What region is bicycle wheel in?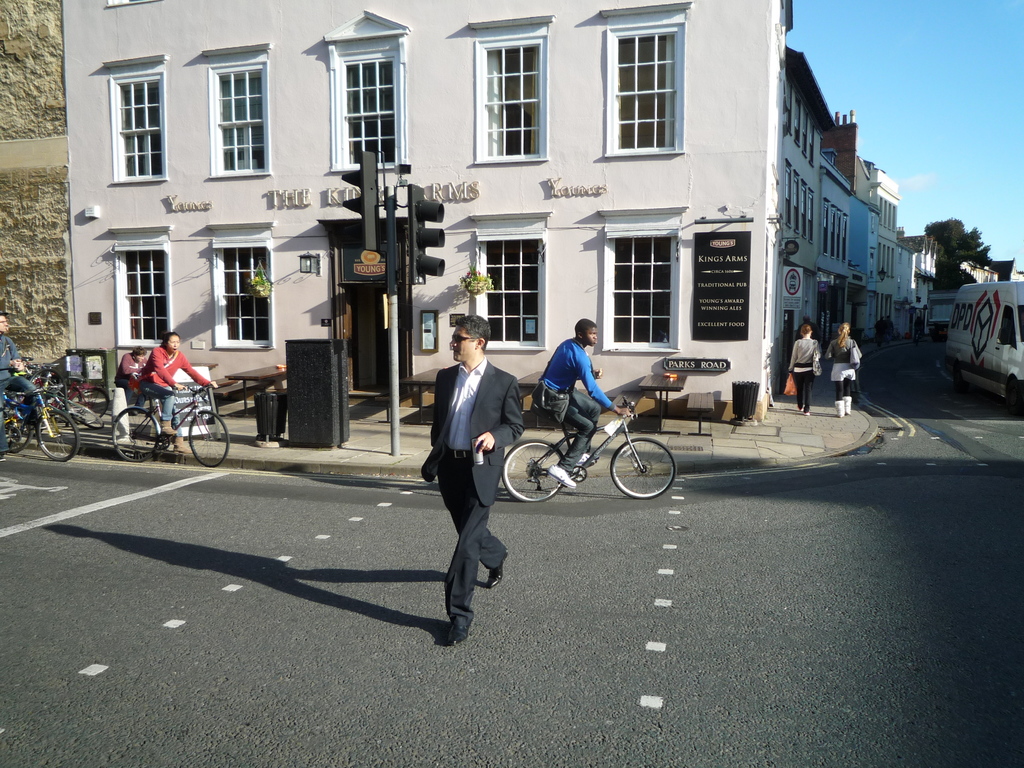
611,438,679,498.
